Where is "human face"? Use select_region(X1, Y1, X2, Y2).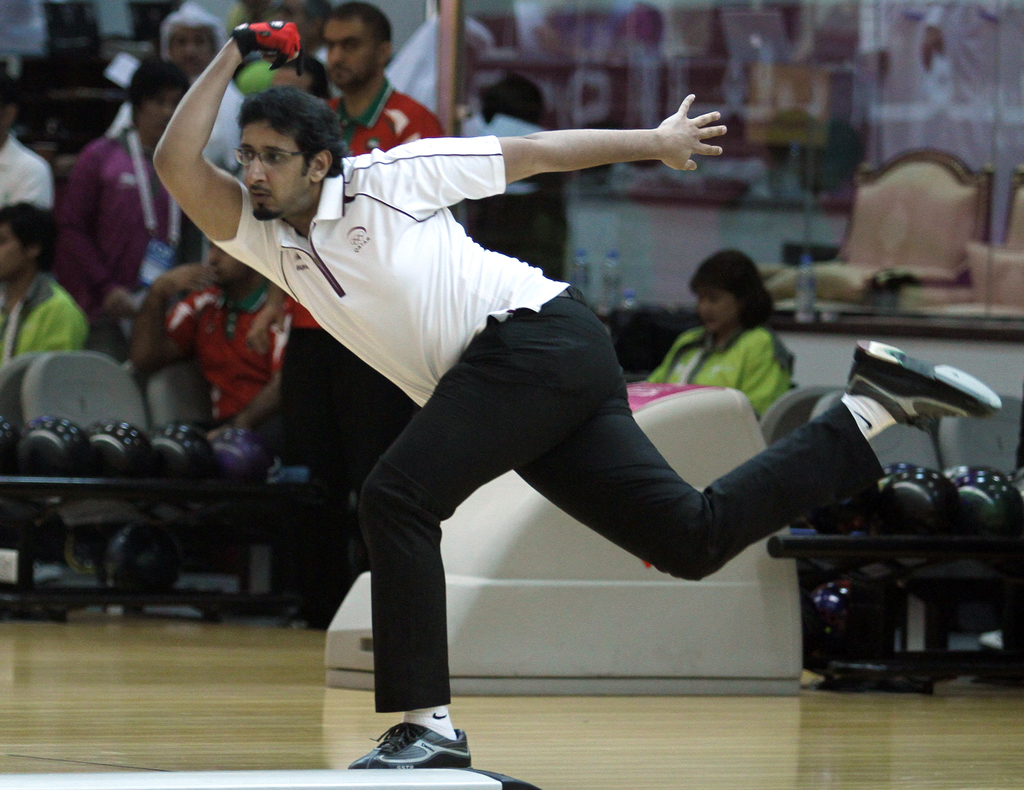
select_region(171, 25, 212, 70).
